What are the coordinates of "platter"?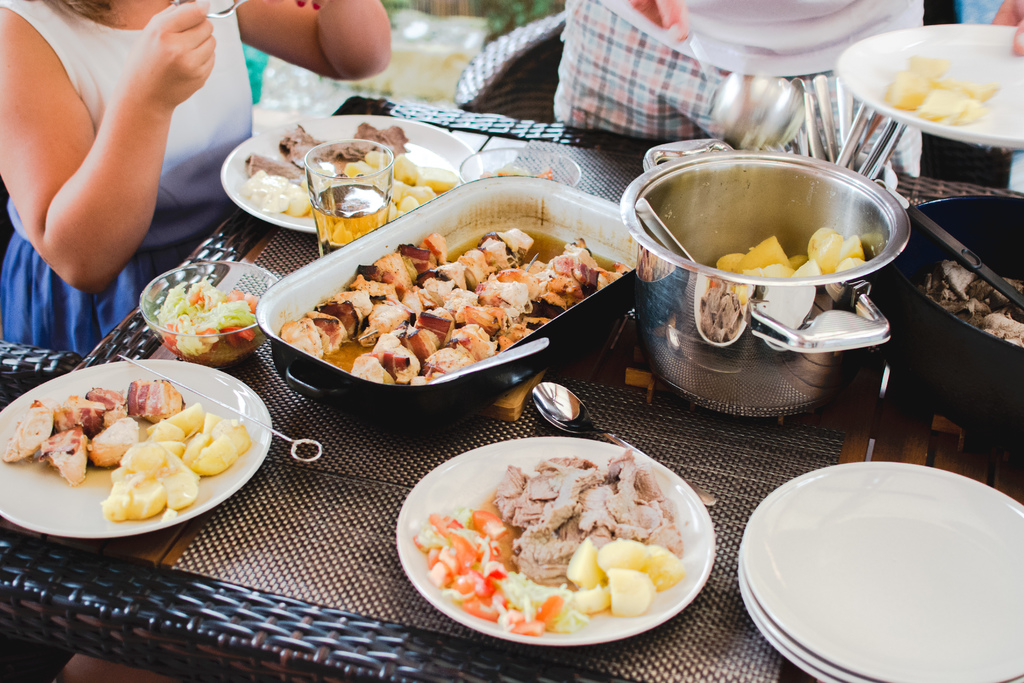
detection(741, 568, 863, 679).
